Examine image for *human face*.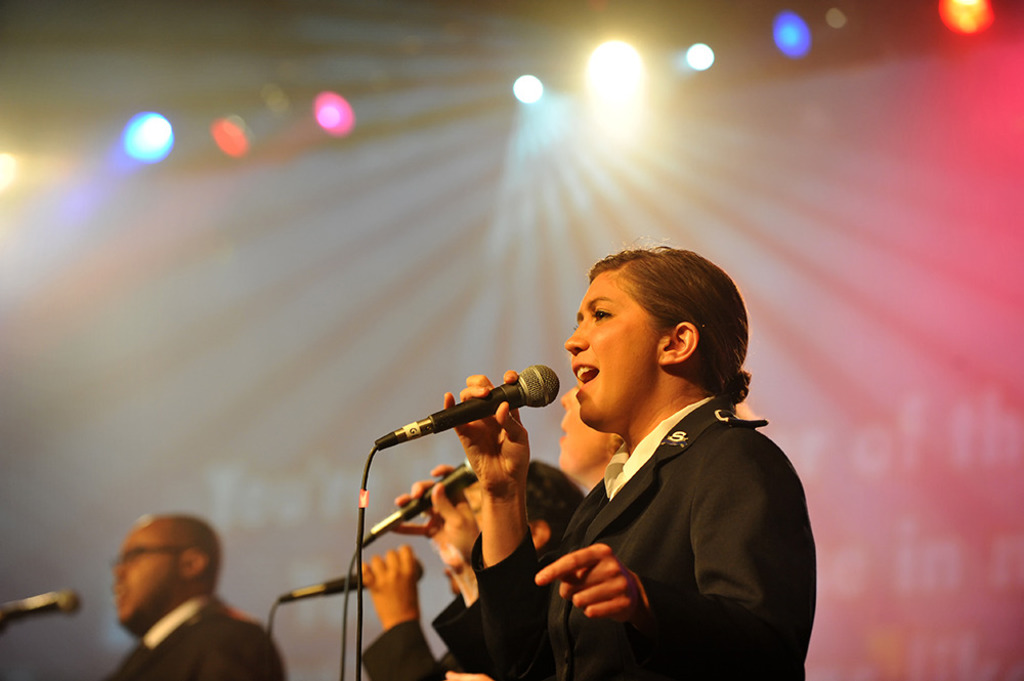
Examination result: {"x1": 563, "y1": 270, "x2": 658, "y2": 423}.
